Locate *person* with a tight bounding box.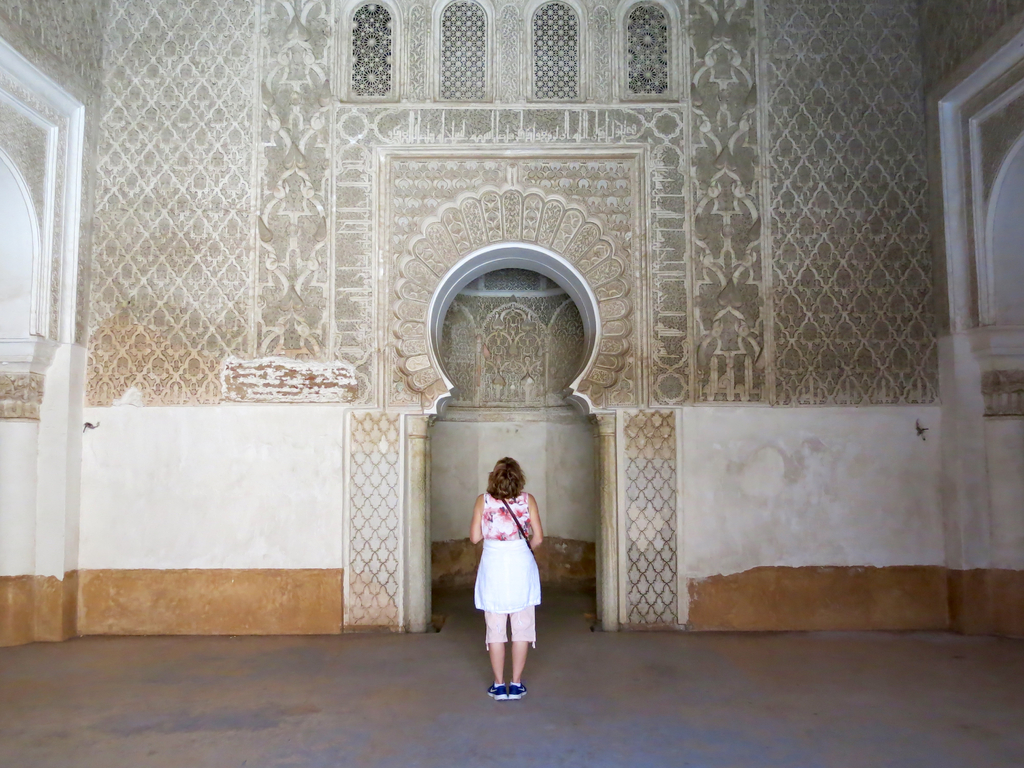
(left=463, top=460, right=545, bottom=703).
